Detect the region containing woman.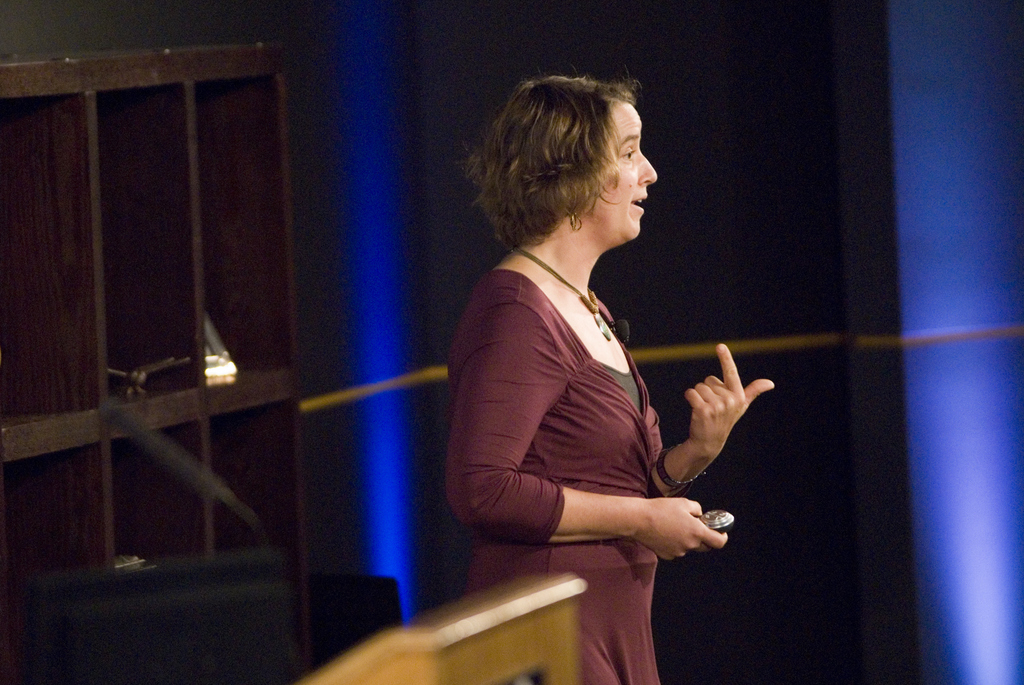
442 65 771 659.
